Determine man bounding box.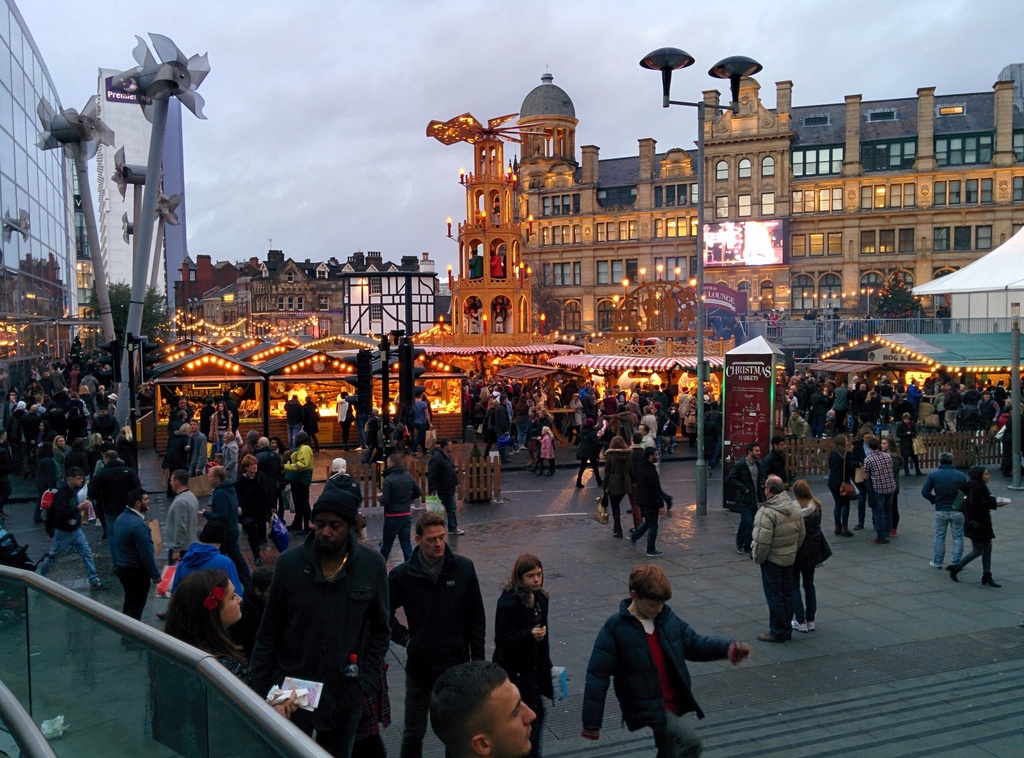
Determined: BBox(924, 449, 970, 567).
